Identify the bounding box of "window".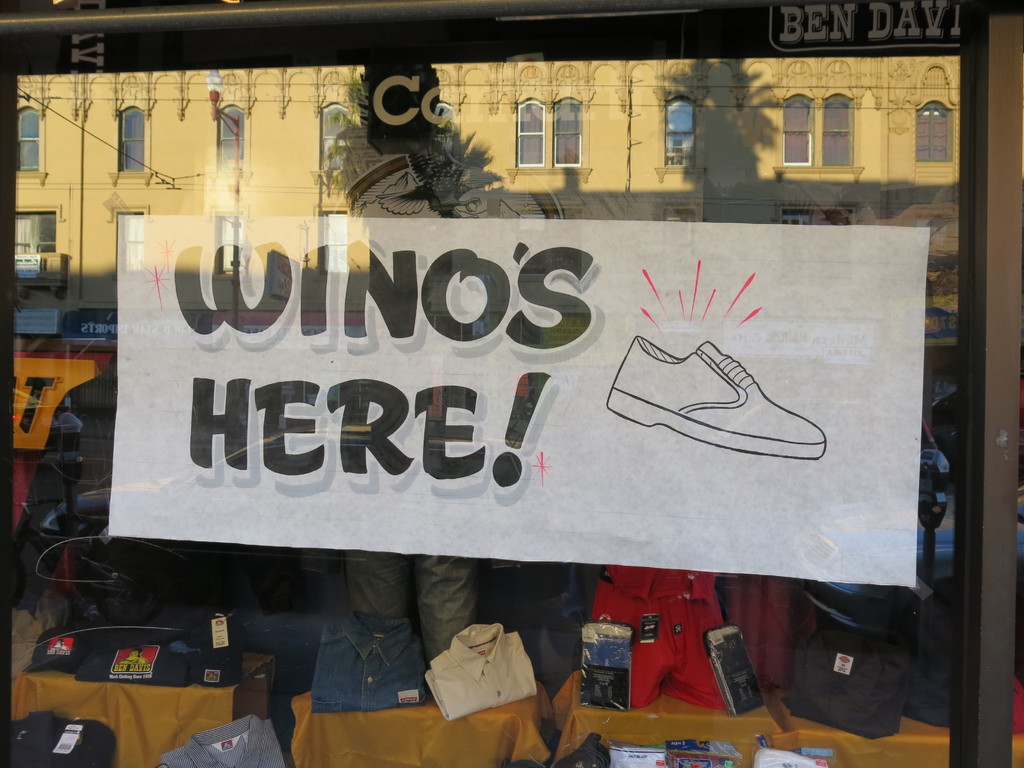
bbox=[919, 98, 956, 161].
